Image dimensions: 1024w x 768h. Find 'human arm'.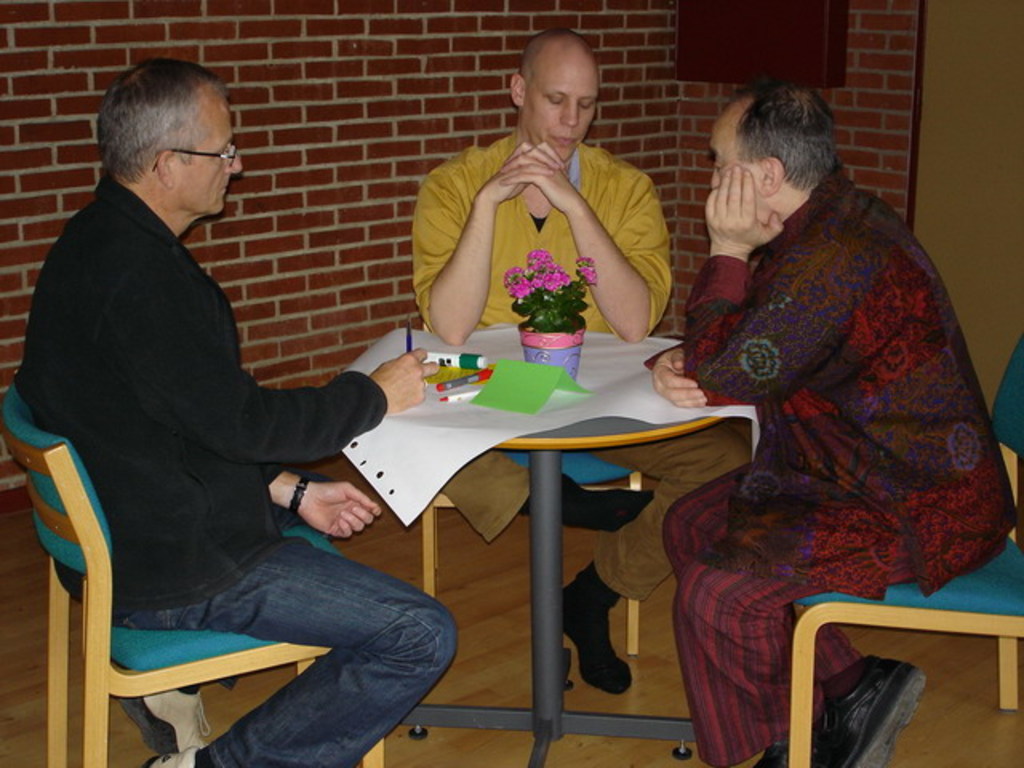
bbox=(498, 134, 669, 346).
